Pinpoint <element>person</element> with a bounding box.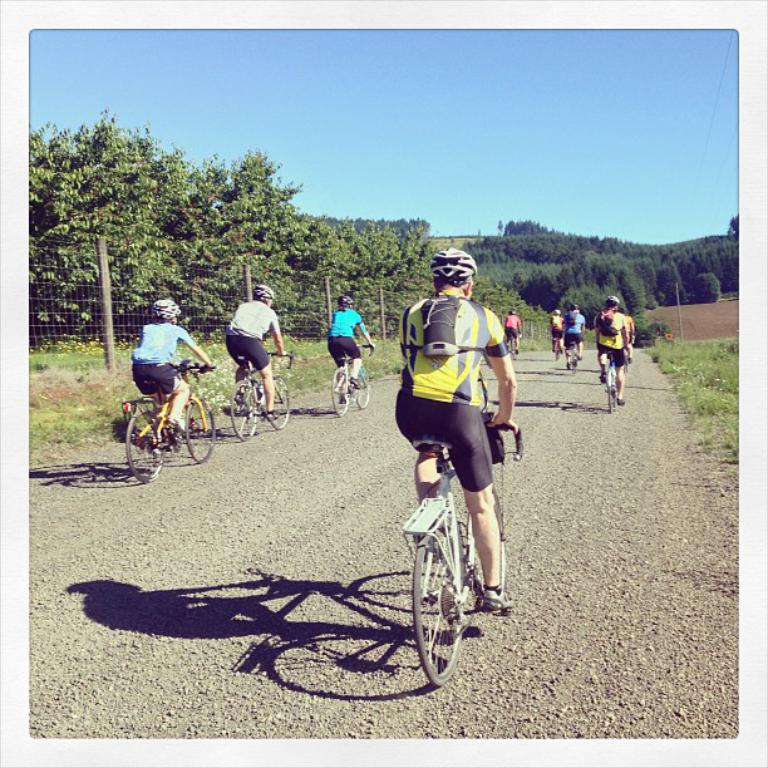
[594,295,630,403].
